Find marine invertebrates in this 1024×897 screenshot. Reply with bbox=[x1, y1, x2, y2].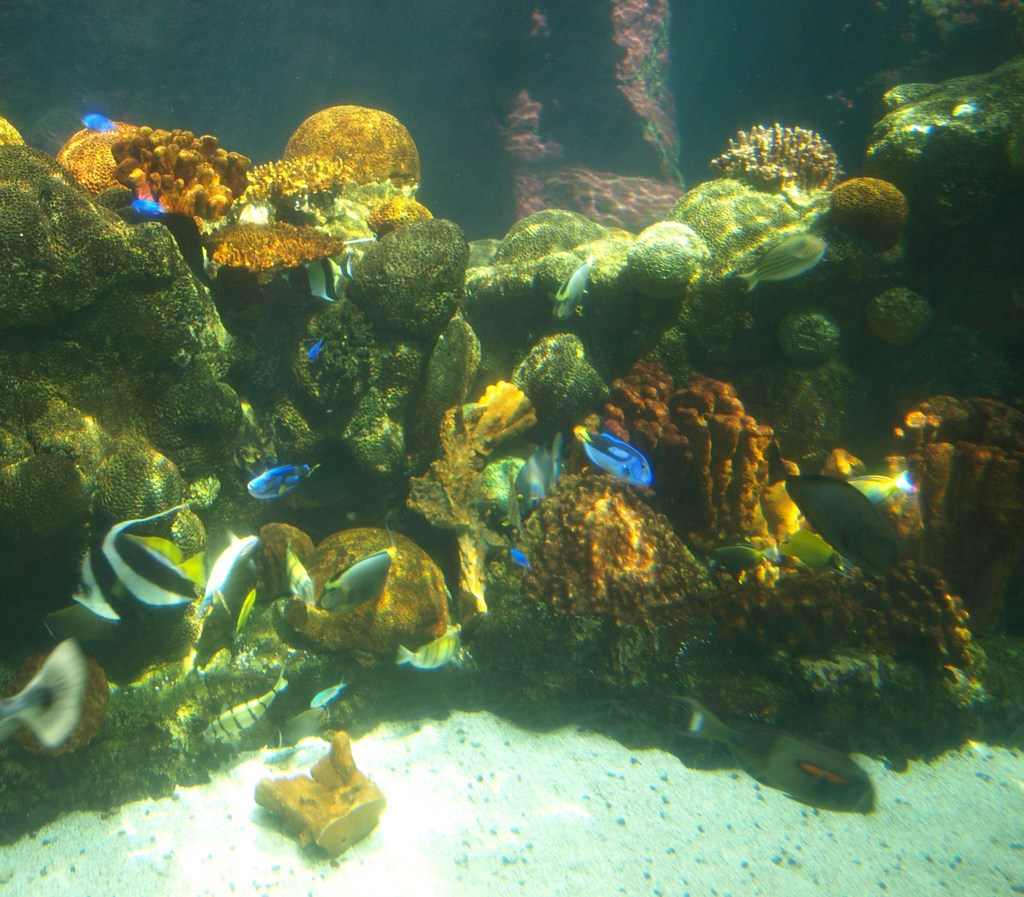
bbox=[699, 109, 880, 232].
